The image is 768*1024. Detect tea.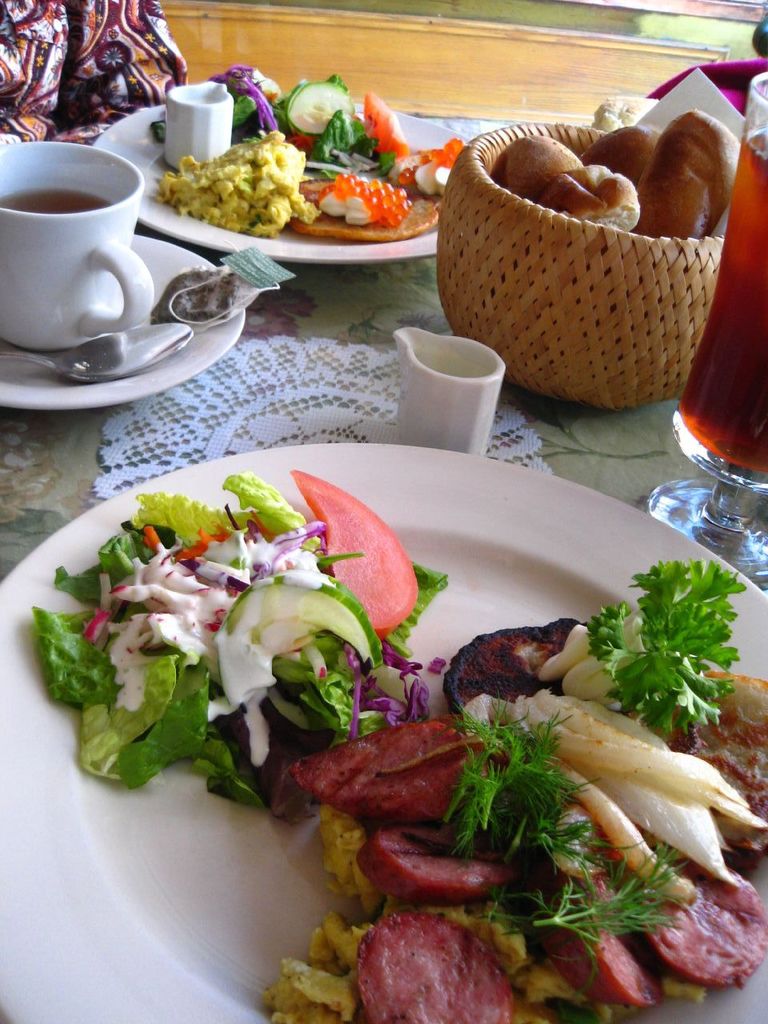
Detection: 0, 186, 114, 220.
